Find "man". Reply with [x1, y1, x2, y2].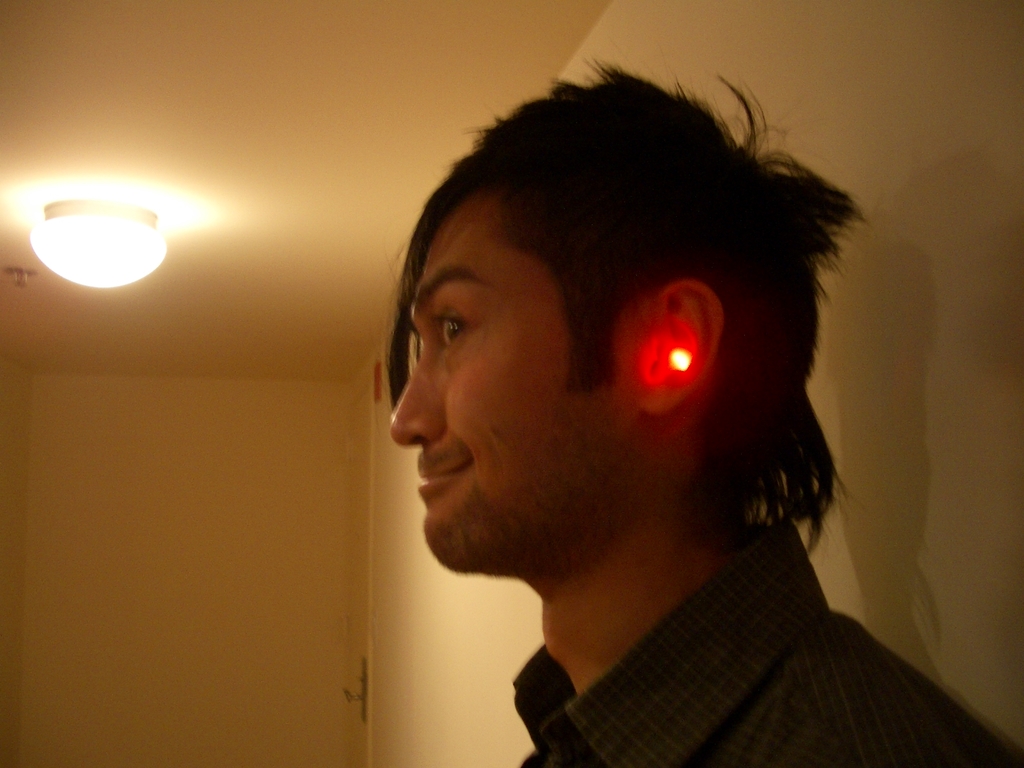
[287, 70, 996, 767].
